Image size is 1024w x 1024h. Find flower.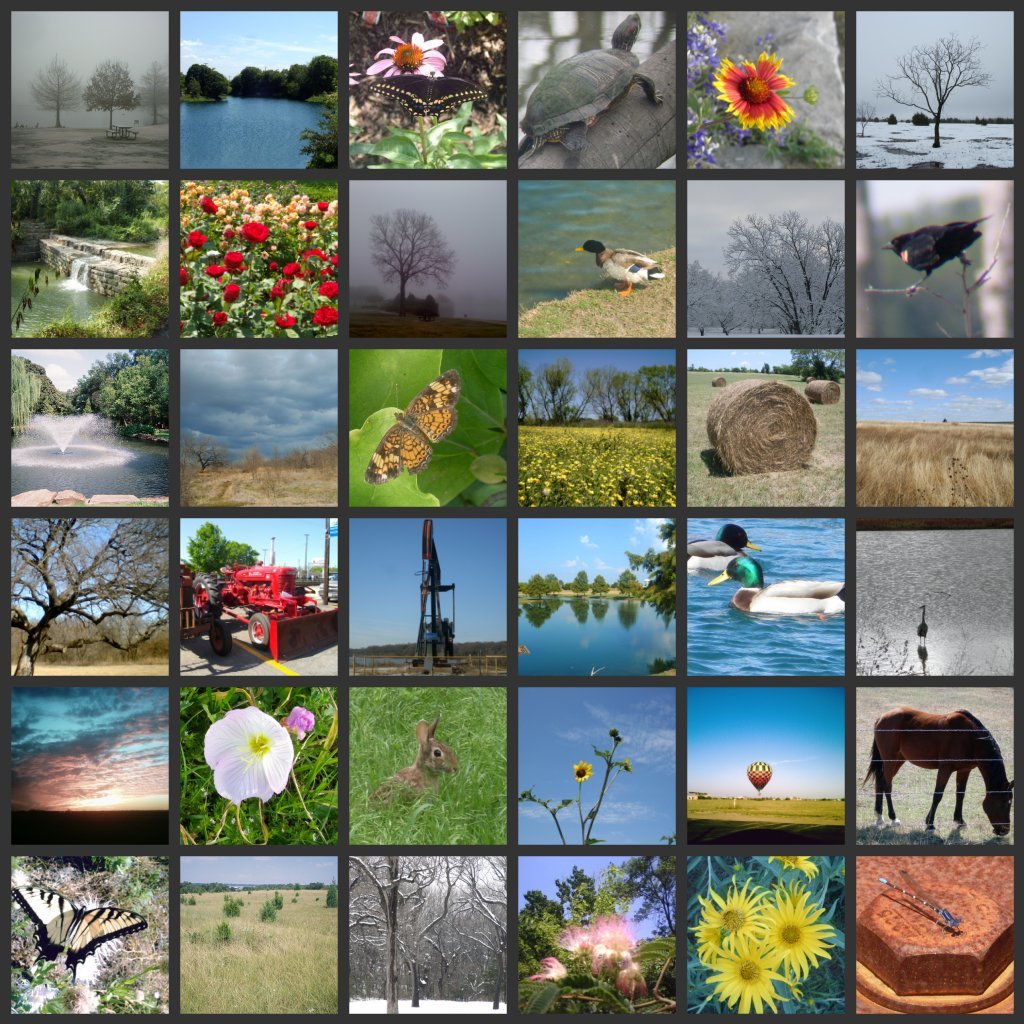
<box>365,28,444,79</box>.
